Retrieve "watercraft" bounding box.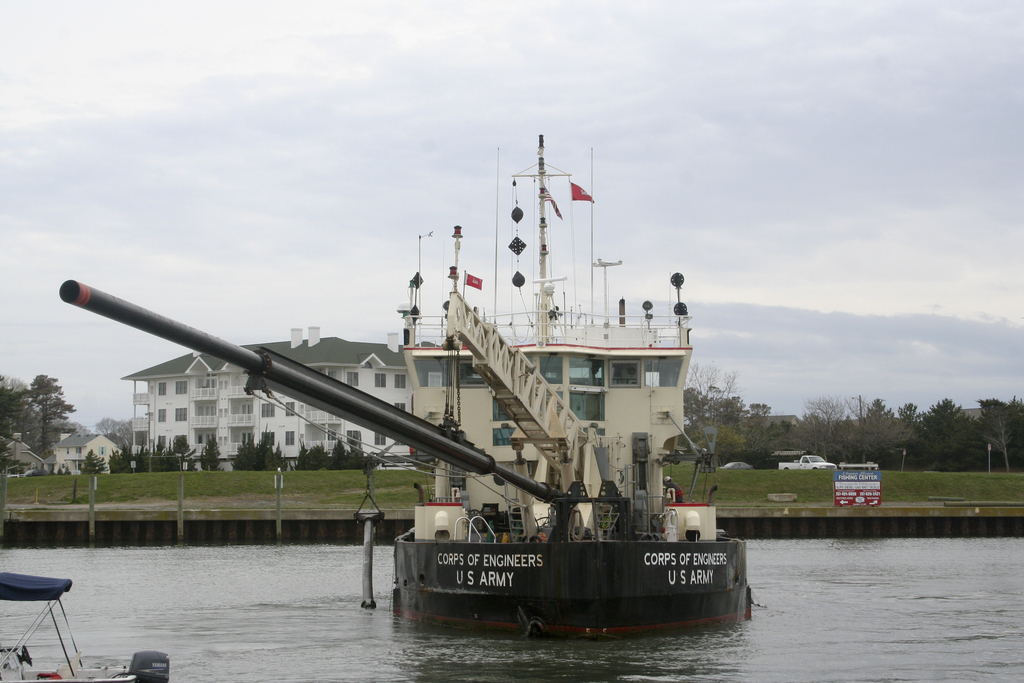
Bounding box: {"left": 70, "top": 141, "right": 784, "bottom": 598}.
